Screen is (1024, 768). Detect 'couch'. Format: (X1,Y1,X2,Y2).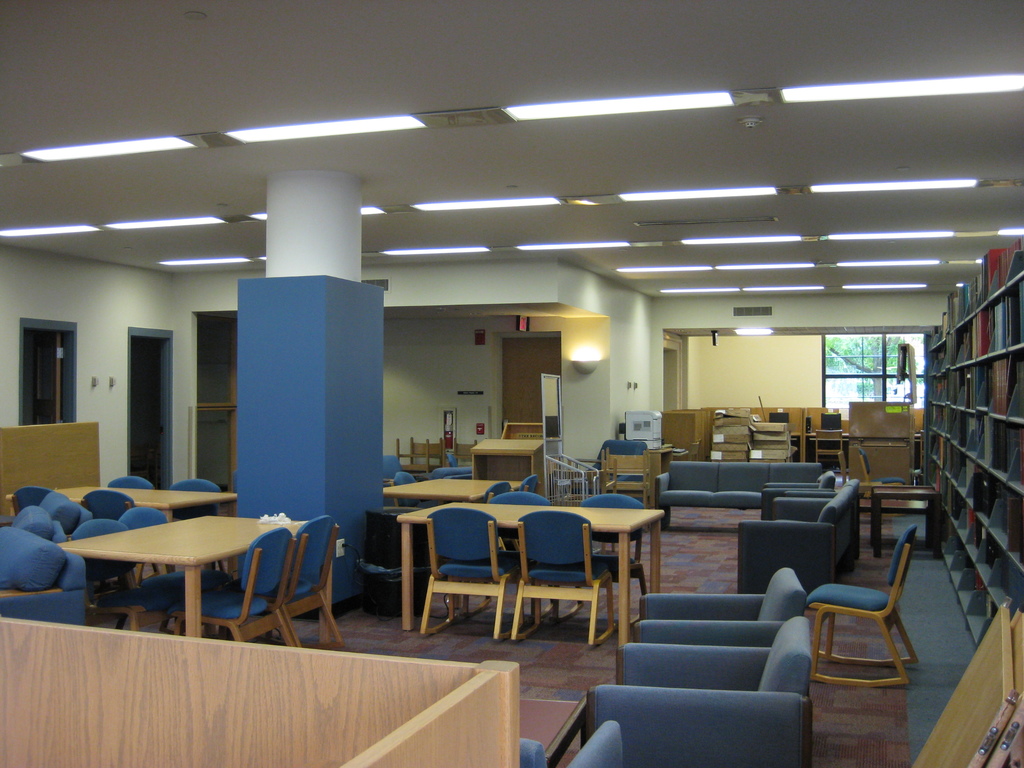
(737,476,858,593).
